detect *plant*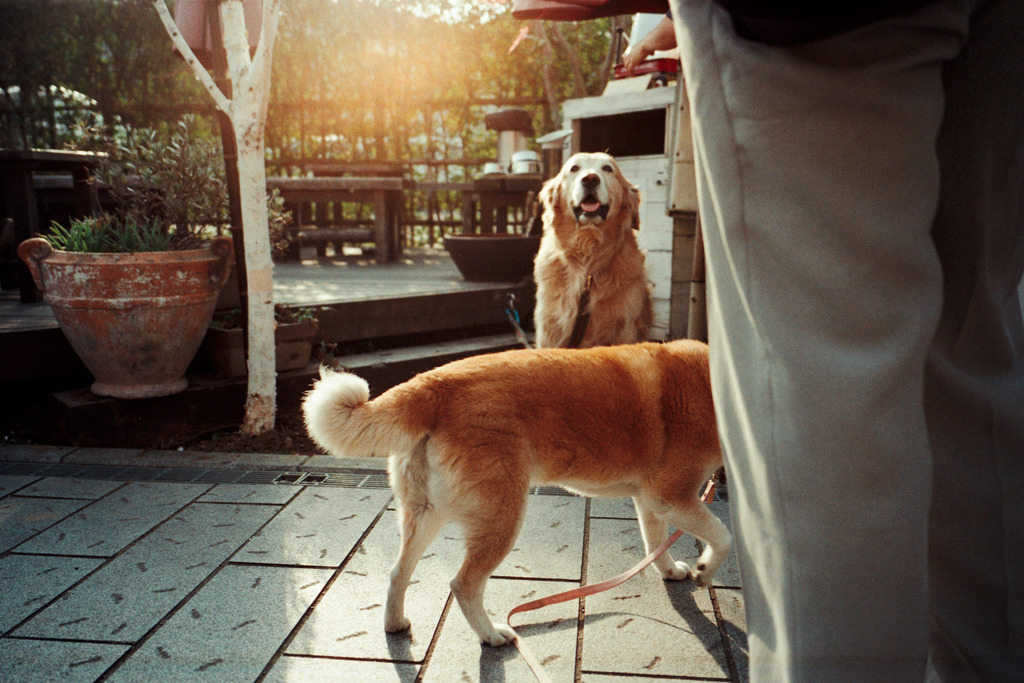
region(89, 122, 293, 252)
